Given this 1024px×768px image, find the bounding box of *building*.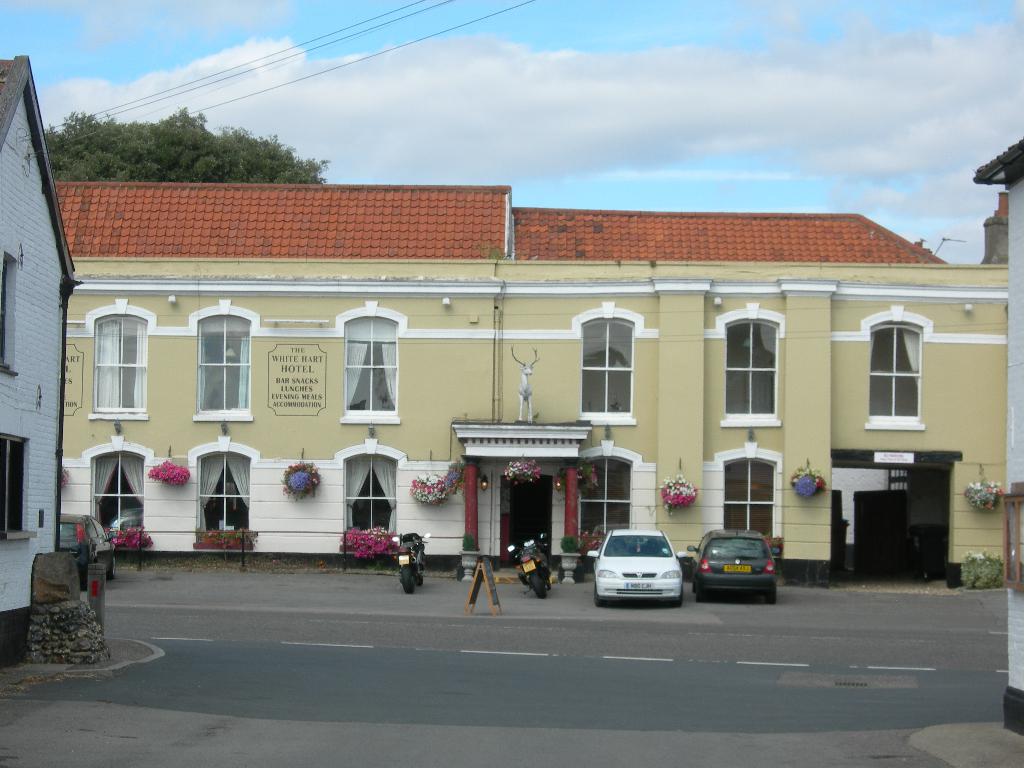
region(973, 132, 1023, 733).
